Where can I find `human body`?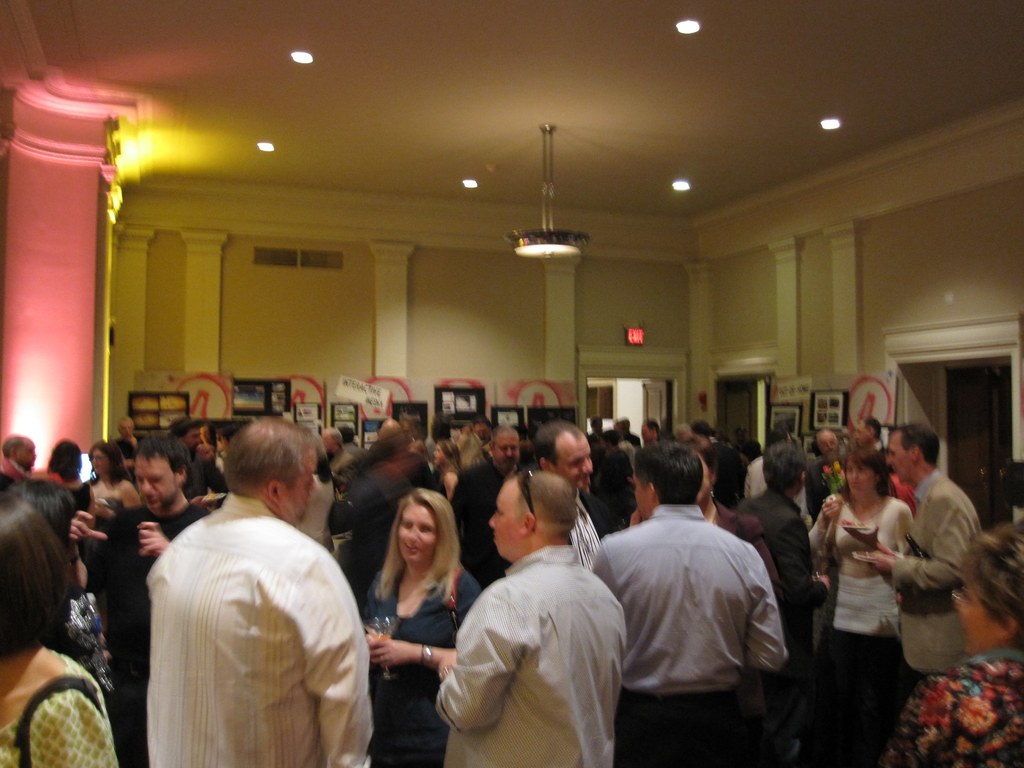
You can find it at bbox(0, 426, 42, 481).
